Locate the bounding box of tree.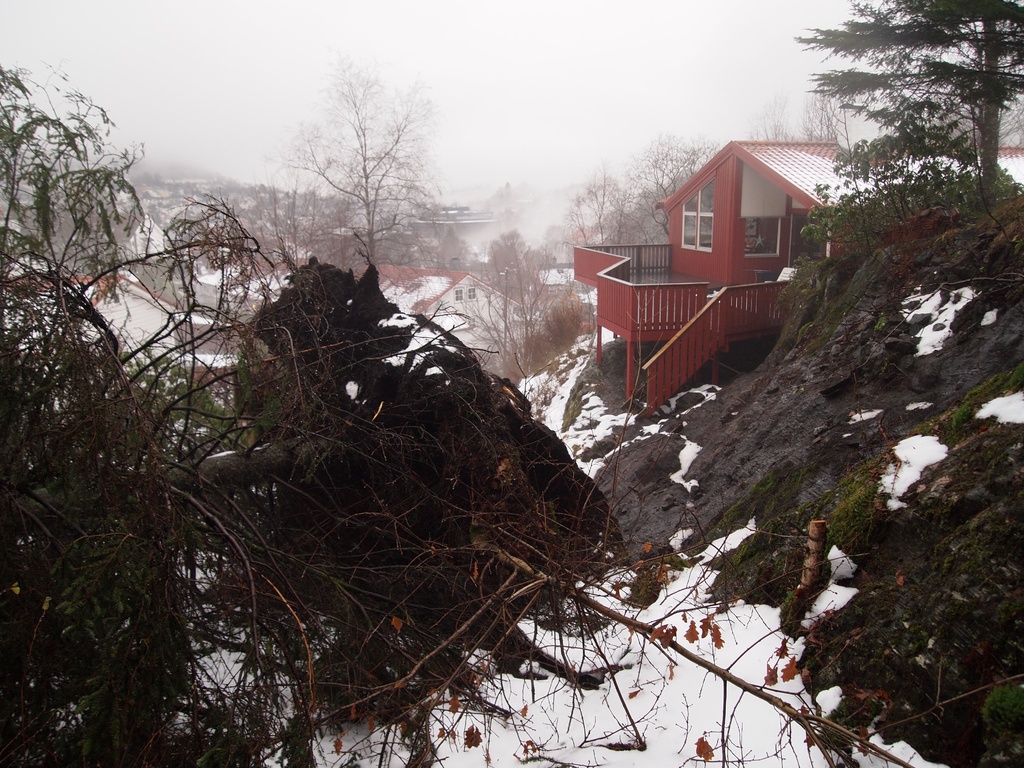
Bounding box: l=742, t=76, r=858, b=166.
